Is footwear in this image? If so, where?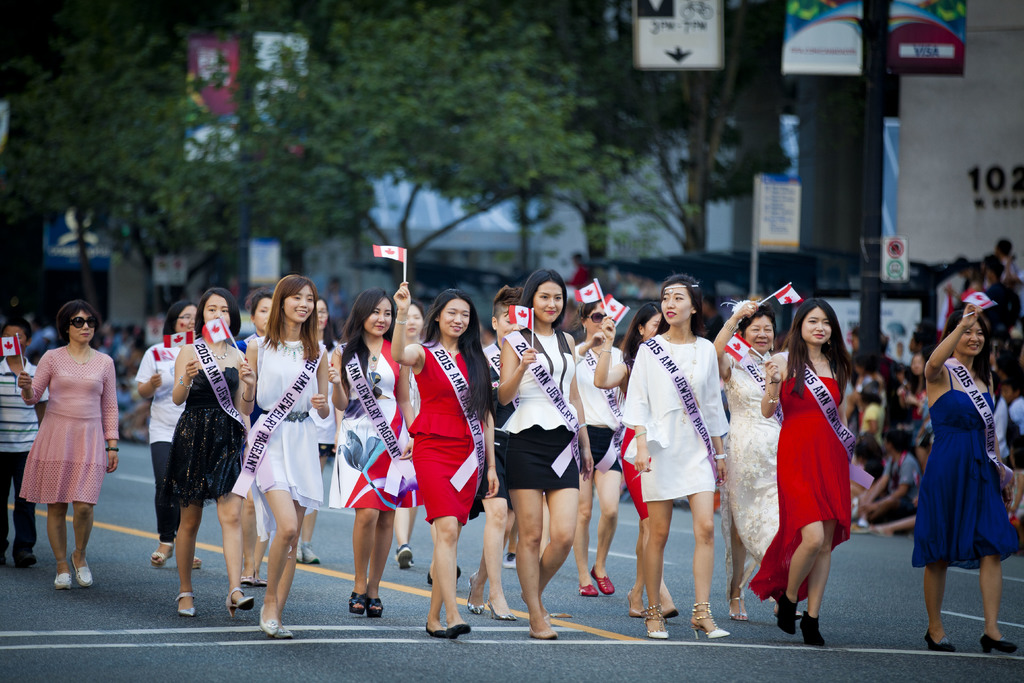
Yes, at bbox=[797, 604, 822, 645].
